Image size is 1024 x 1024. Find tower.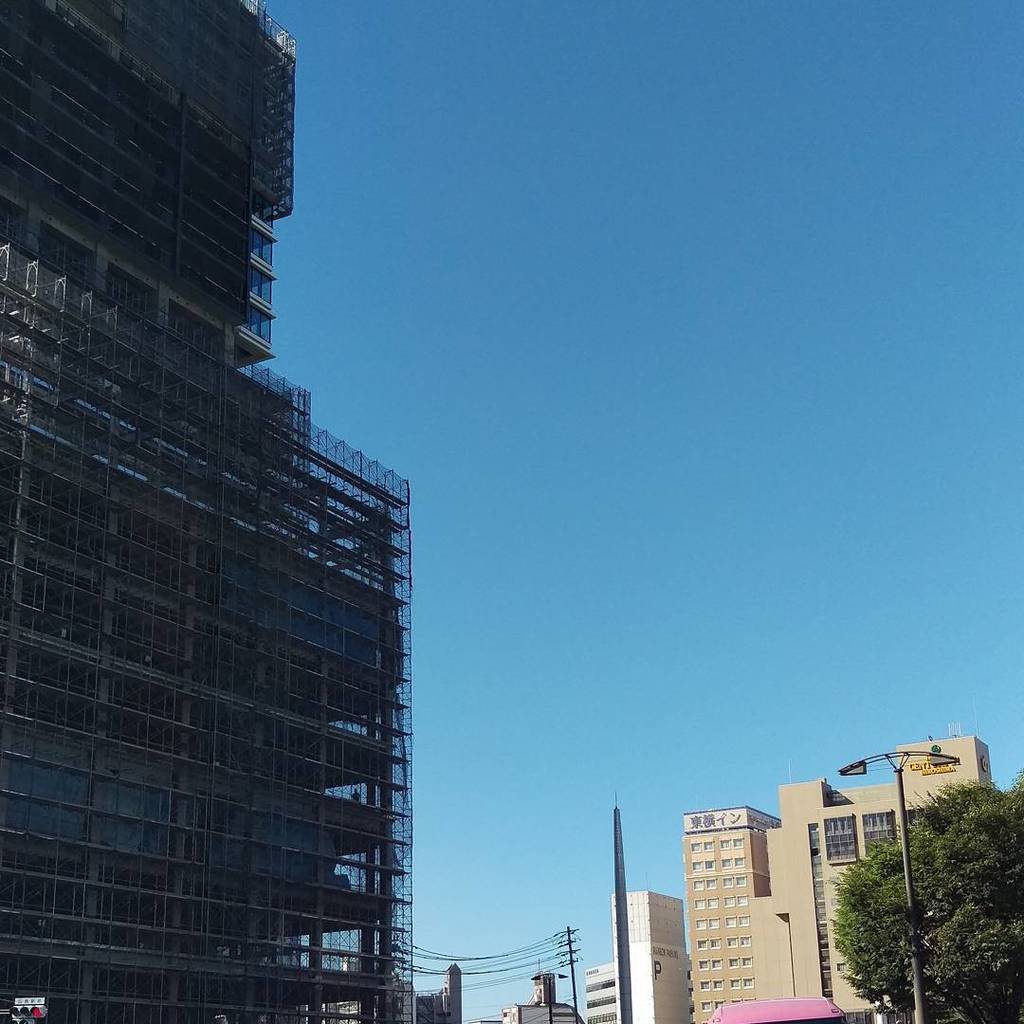
crop(0, 0, 414, 1023).
